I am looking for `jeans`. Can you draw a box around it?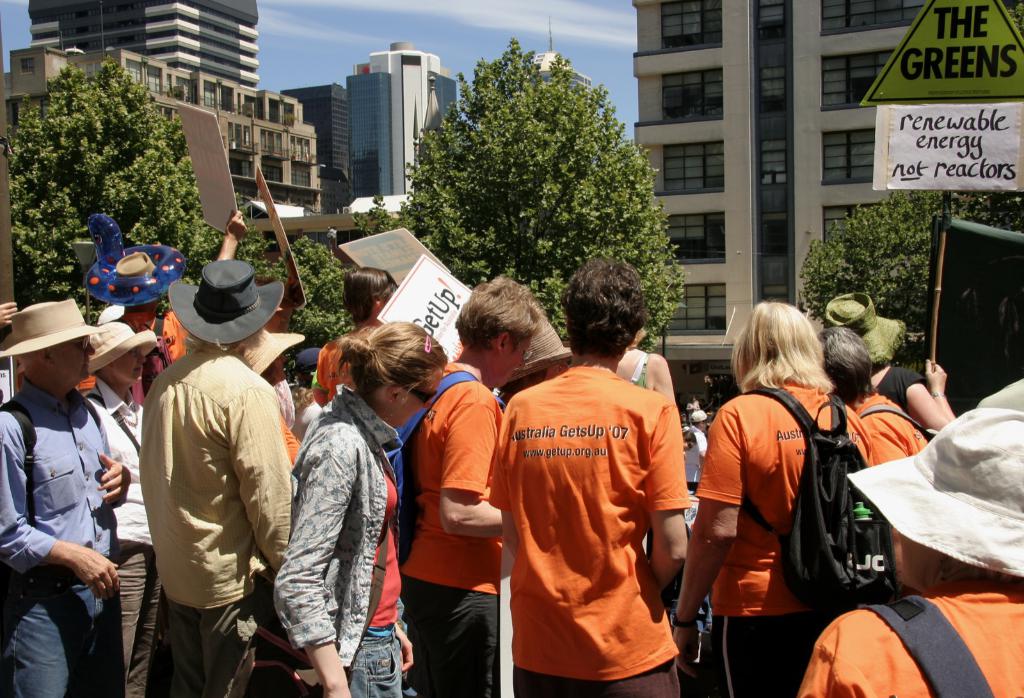
Sure, the bounding box is region(699, 618, 805, 697).
